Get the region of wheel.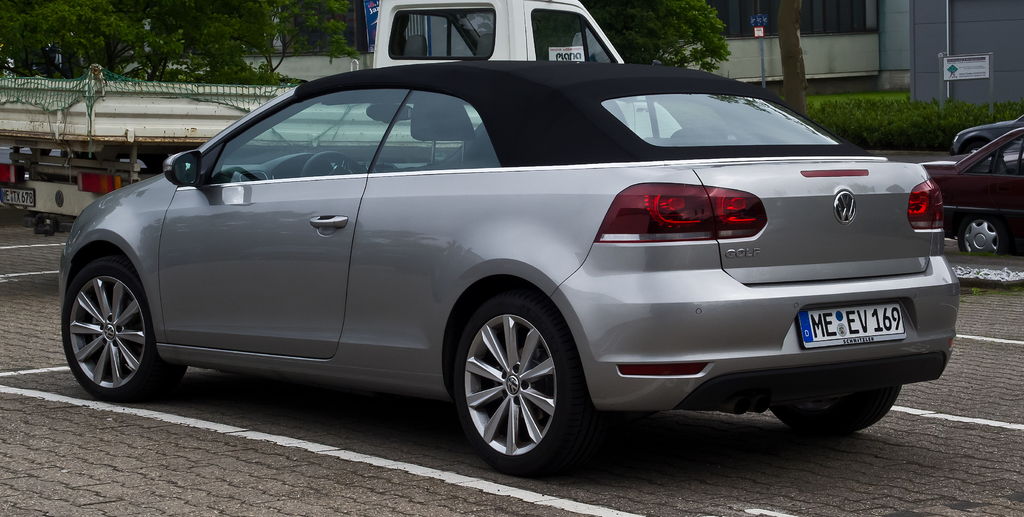
x1=58, y1=262, x2=178, y2=400.
